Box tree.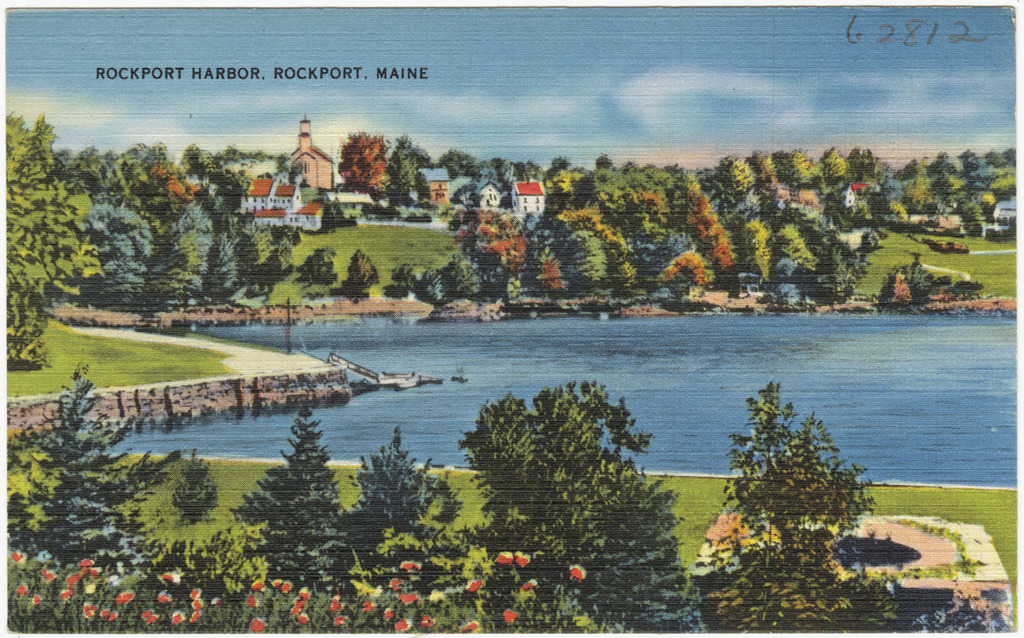
<box>386,131,430,201</box>.
